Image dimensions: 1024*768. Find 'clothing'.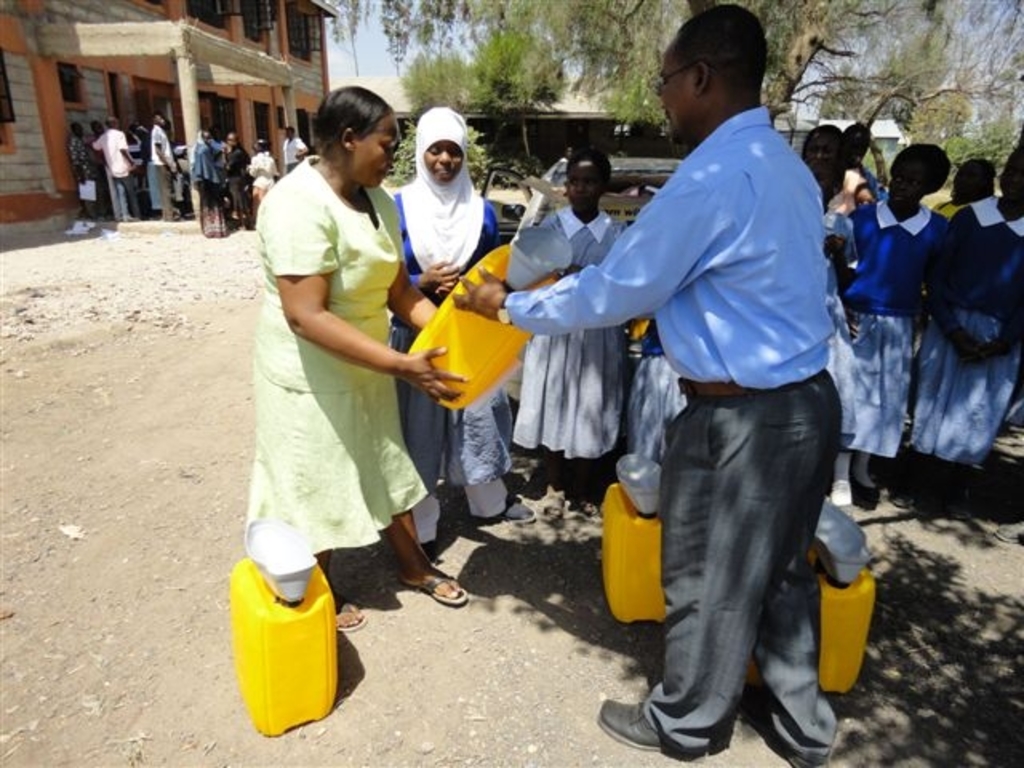
crop(395, 109, 494, 546).
